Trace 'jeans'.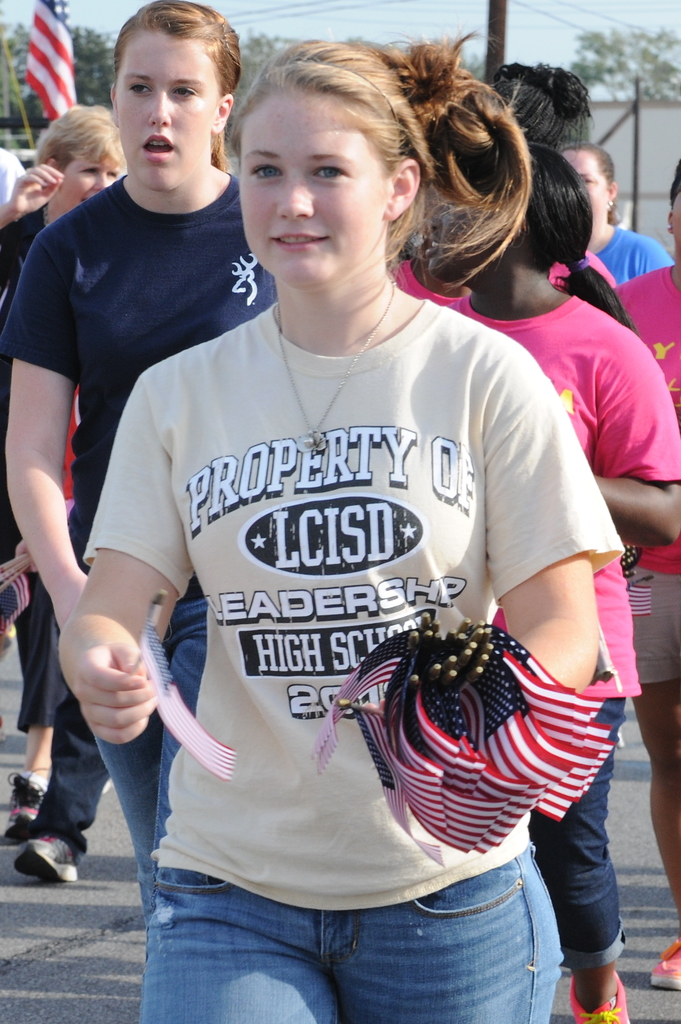
Traced to Rect(120, 853, 601, 1018).
